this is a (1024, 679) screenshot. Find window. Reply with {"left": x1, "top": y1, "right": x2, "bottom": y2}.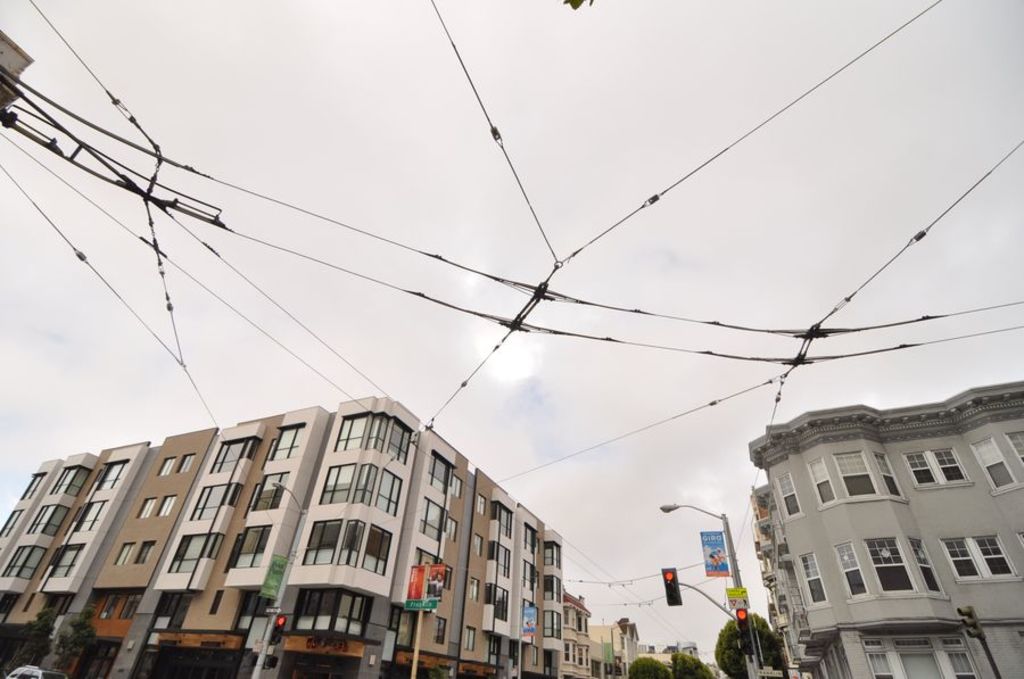
{"left": 151, "top": 457, "right": 174, "bottom": 474}.
